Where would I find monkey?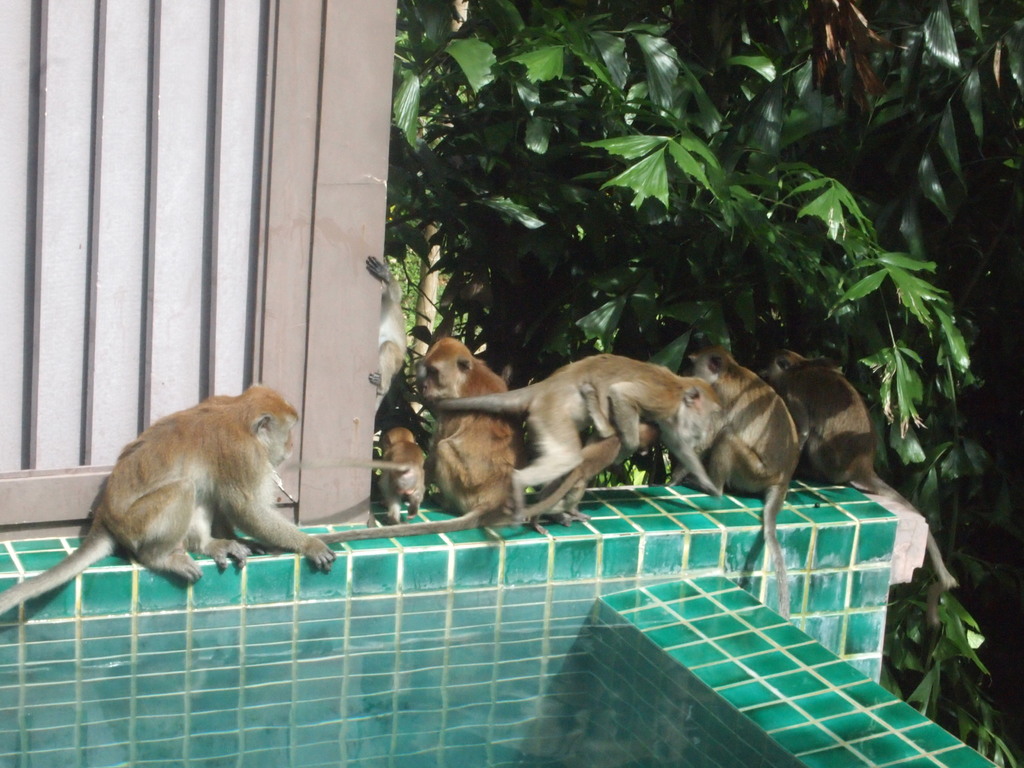
At rect(351, 417, 420, 523).
